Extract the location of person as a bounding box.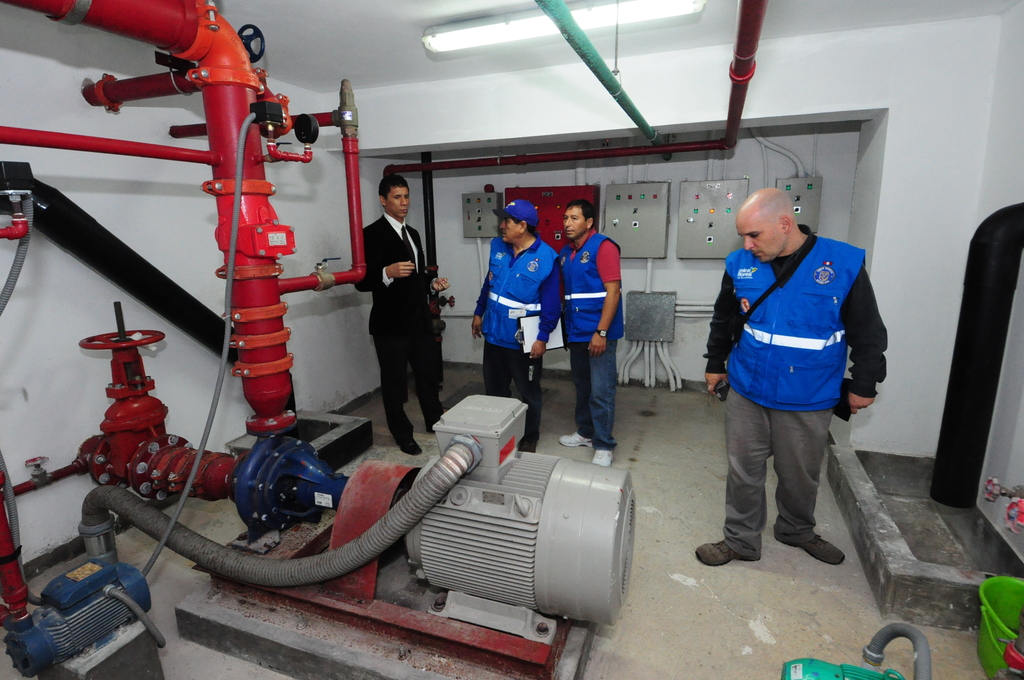
locate(550, 197, 626, 467).
